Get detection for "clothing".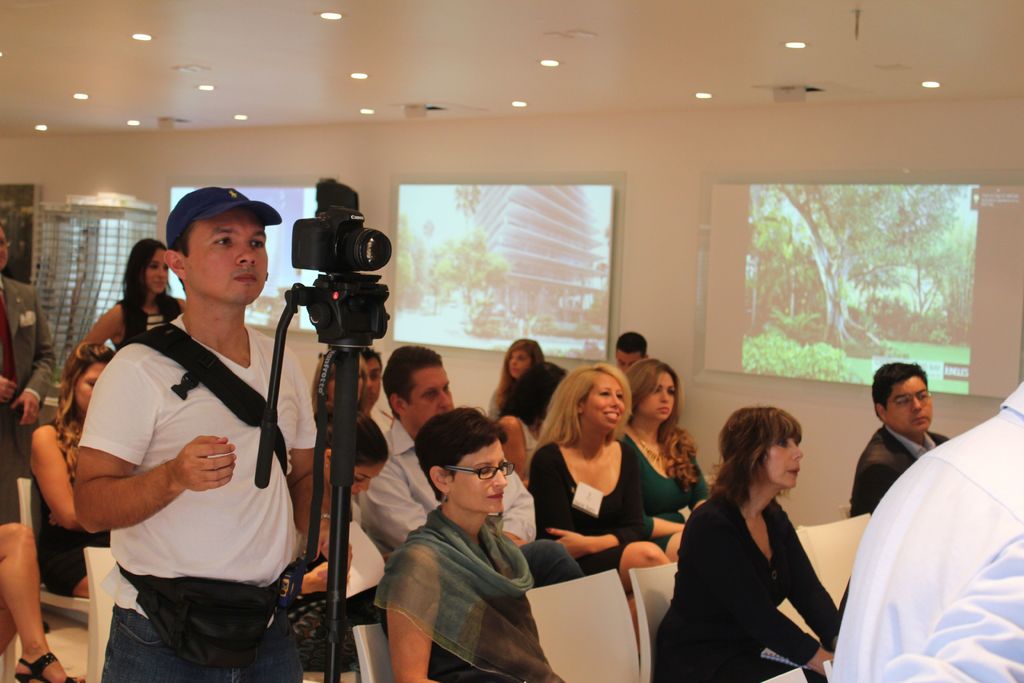
Detection: [0, 286, 19, 382].
